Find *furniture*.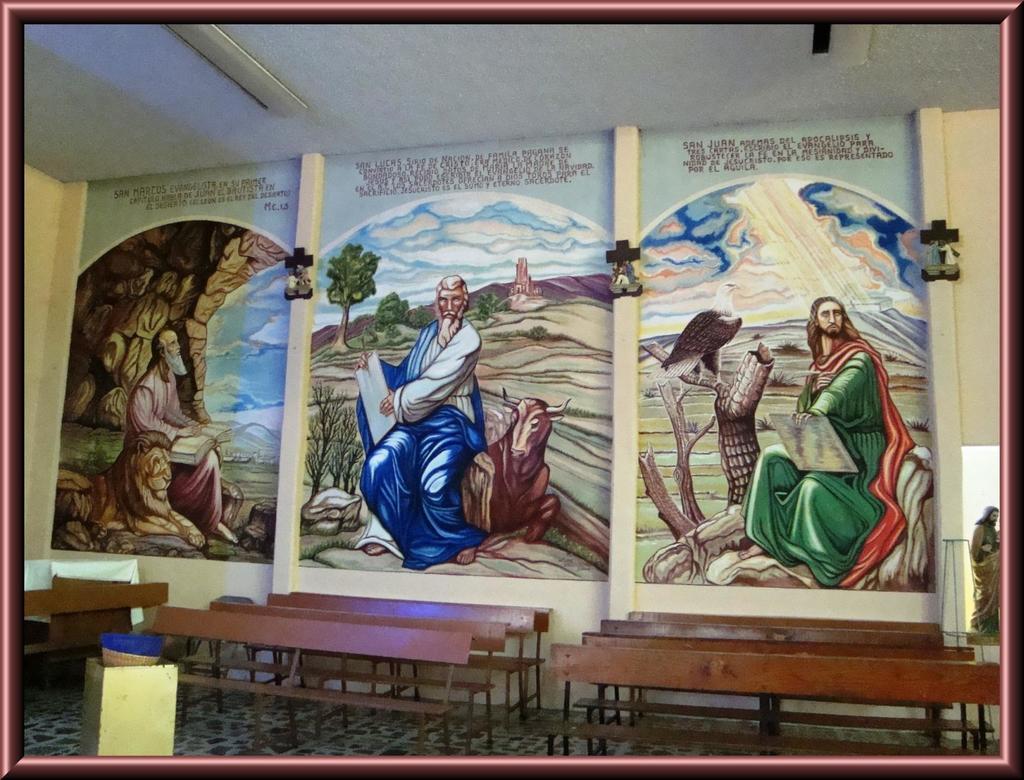
[x1=26, y1=582, x2=168, y2=688].
